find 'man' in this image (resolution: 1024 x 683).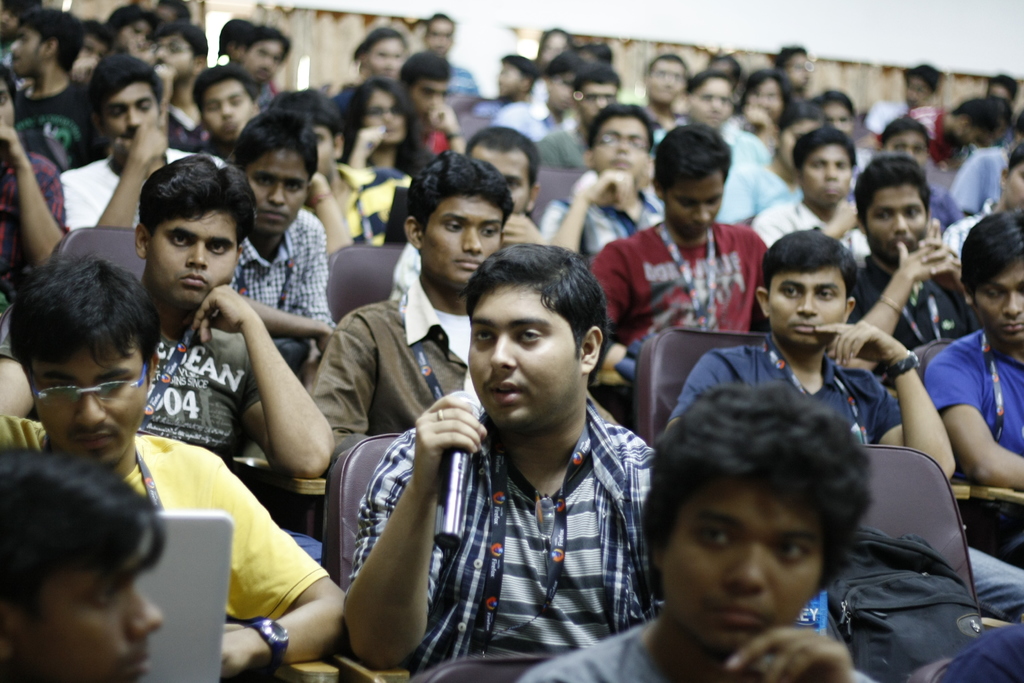
[745, 135, 862, 265].
